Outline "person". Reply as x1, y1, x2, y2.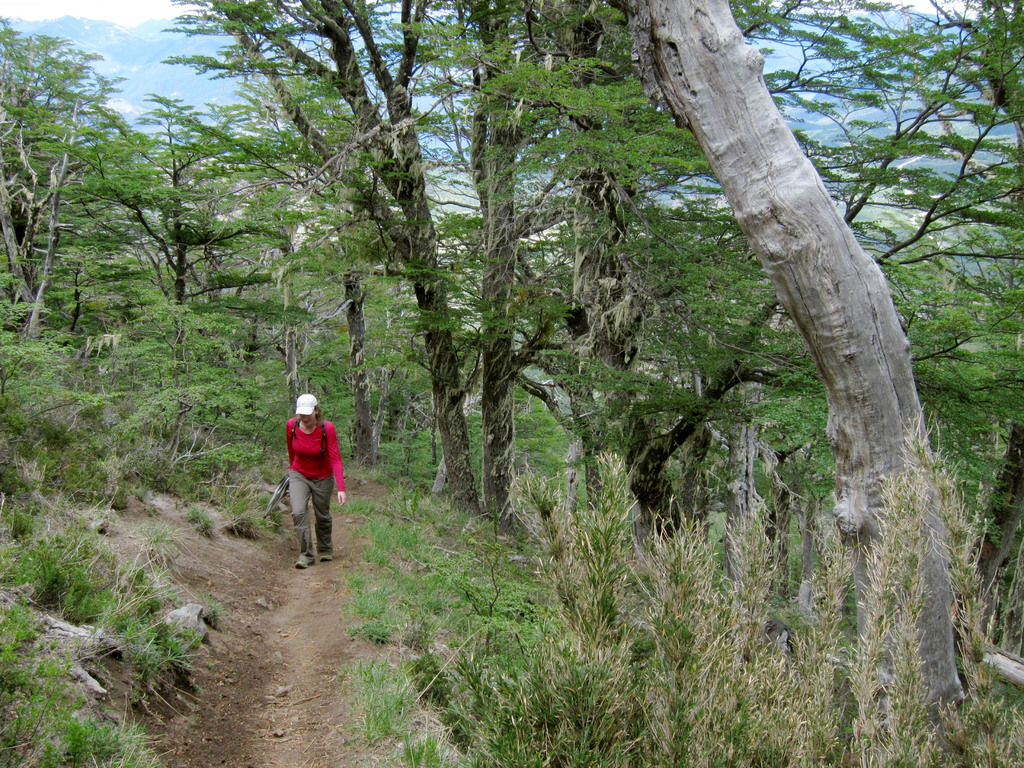
278, 374, 348, 565.
